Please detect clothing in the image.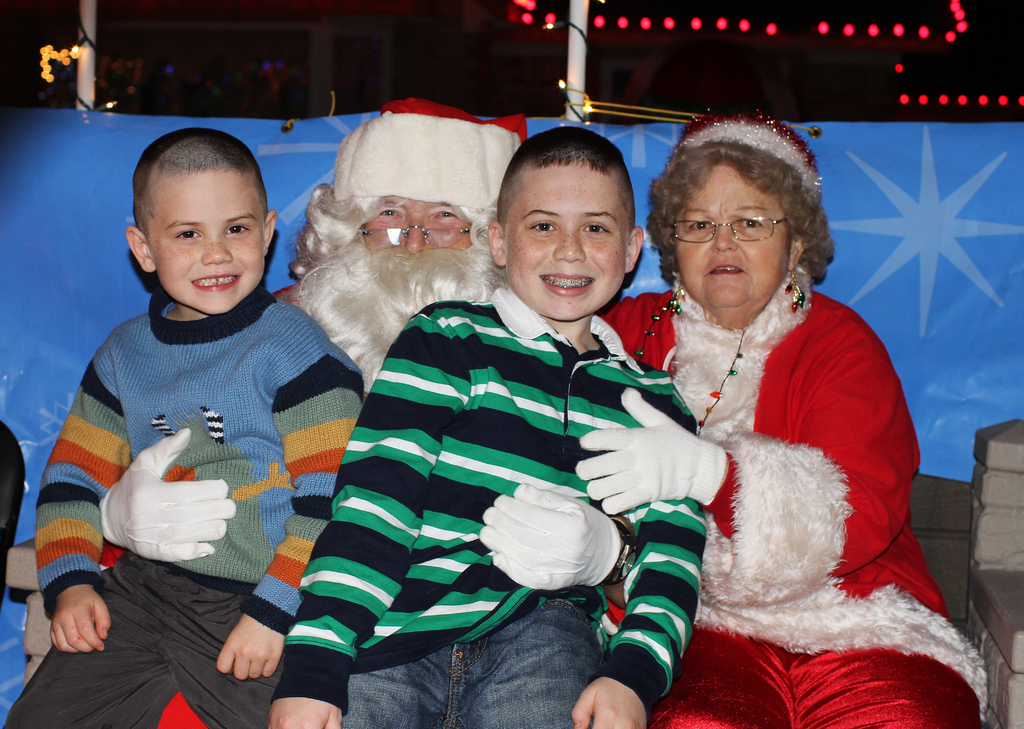
47:245:339:687.
